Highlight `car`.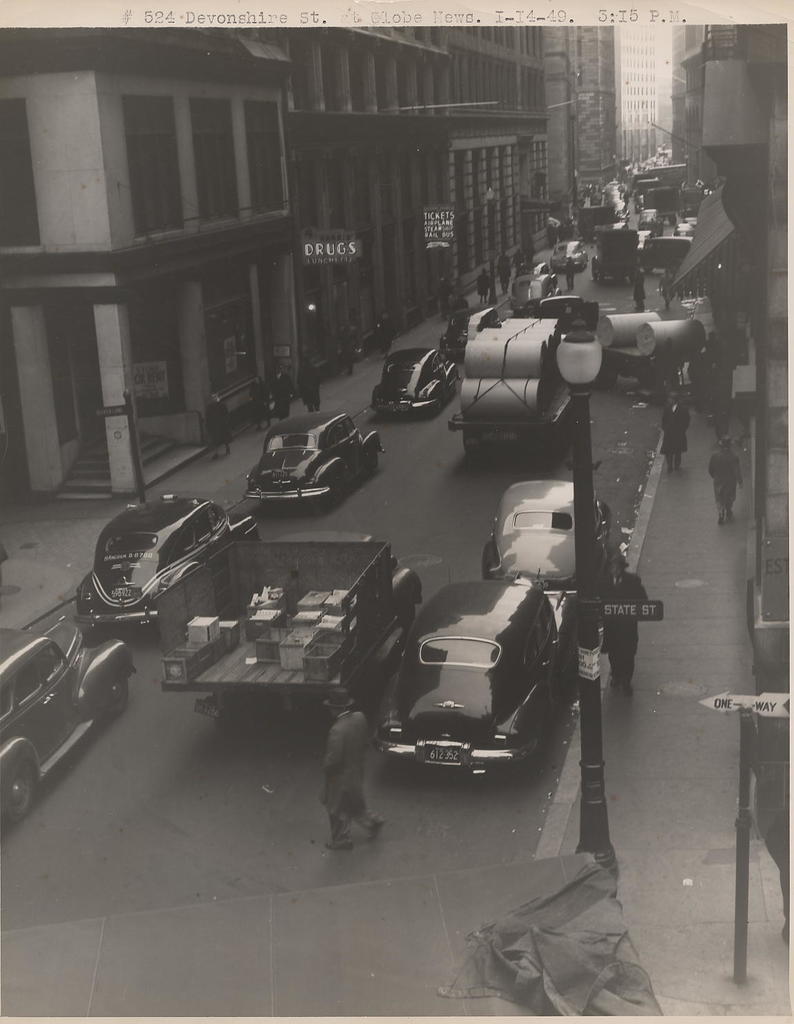
Highlighted region: box=[72, 487, 264, 641].
